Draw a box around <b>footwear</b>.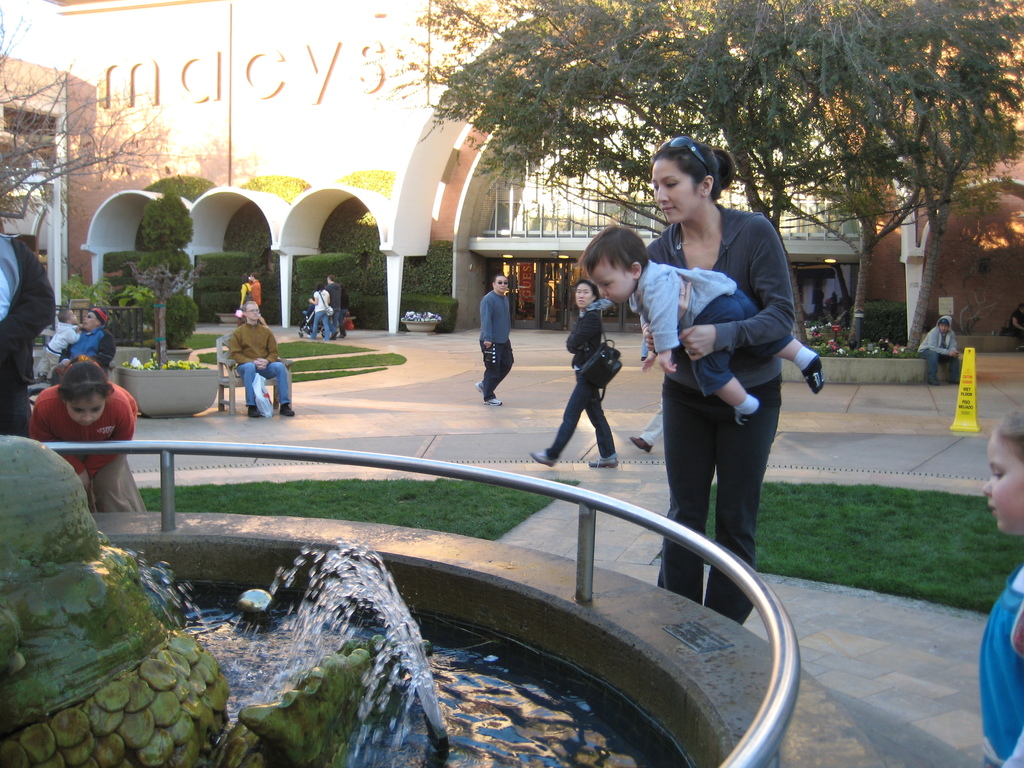
<bbox>483, 396, 501, 406</bbox>.
